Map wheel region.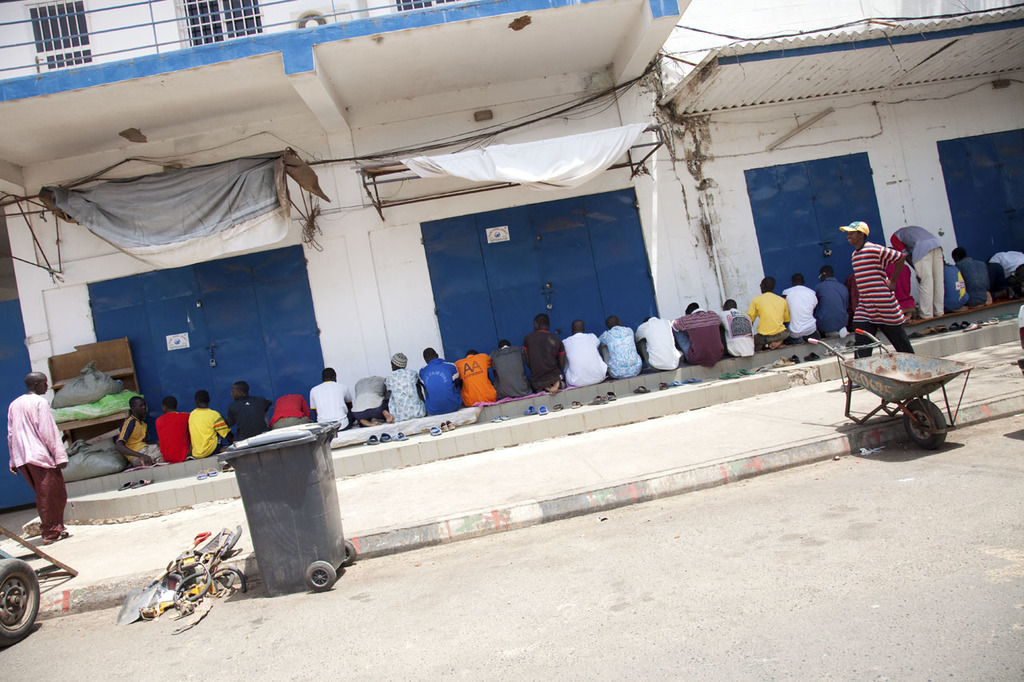
Mapped to bbox=(303, 560, 336, 592).
